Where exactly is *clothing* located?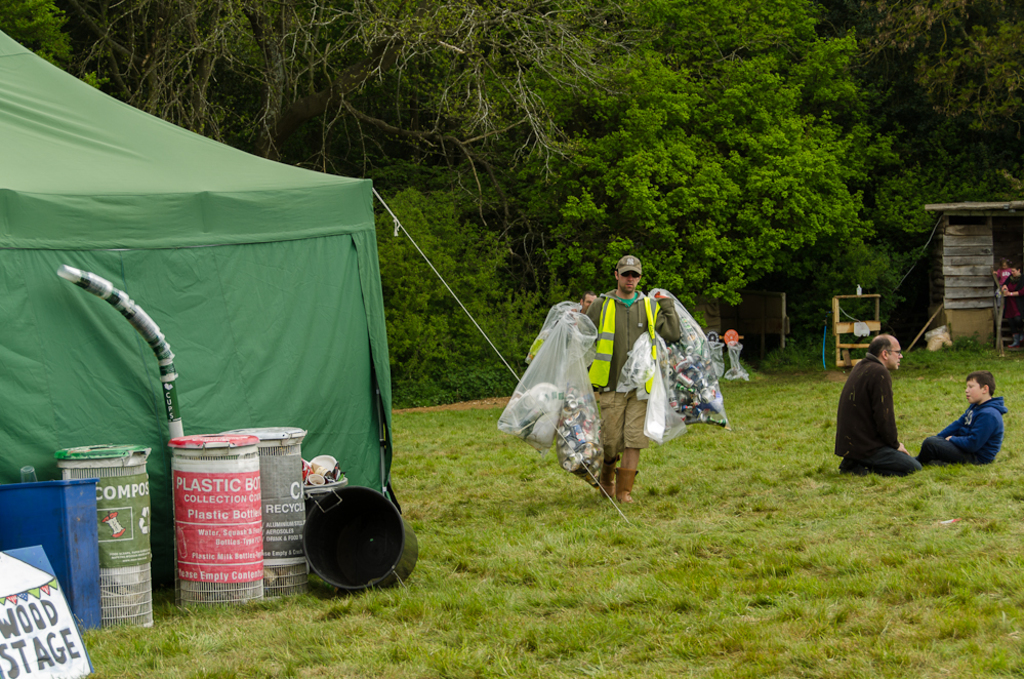
Its bounding box is x1=921, y1=403, x2=1012, y2=465.
